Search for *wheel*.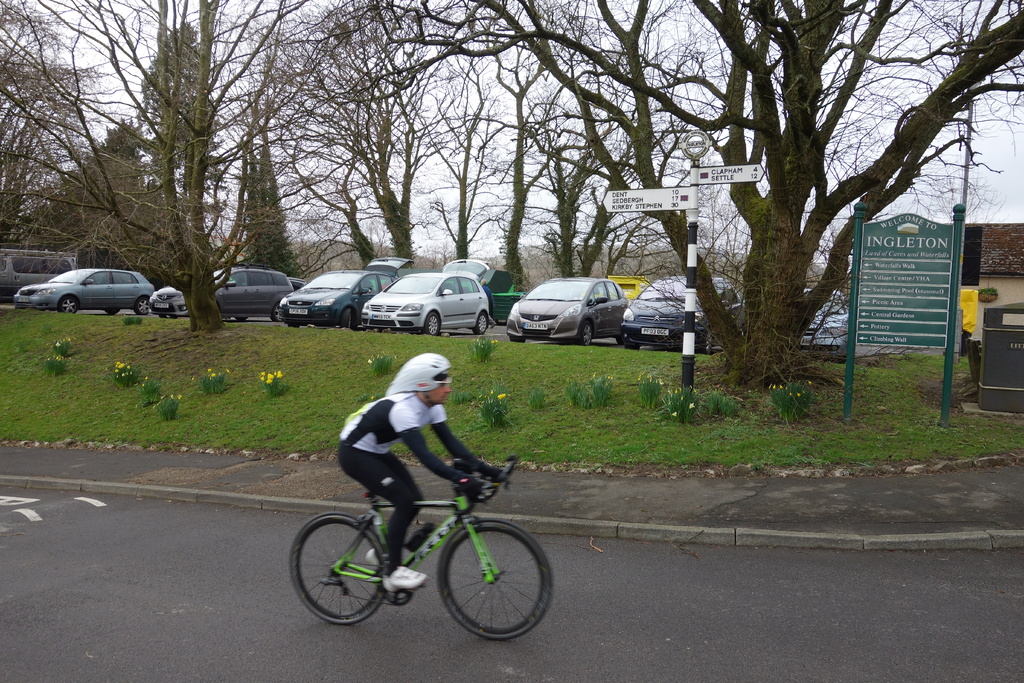
Found at BBox(428, 312, 445, 331).
